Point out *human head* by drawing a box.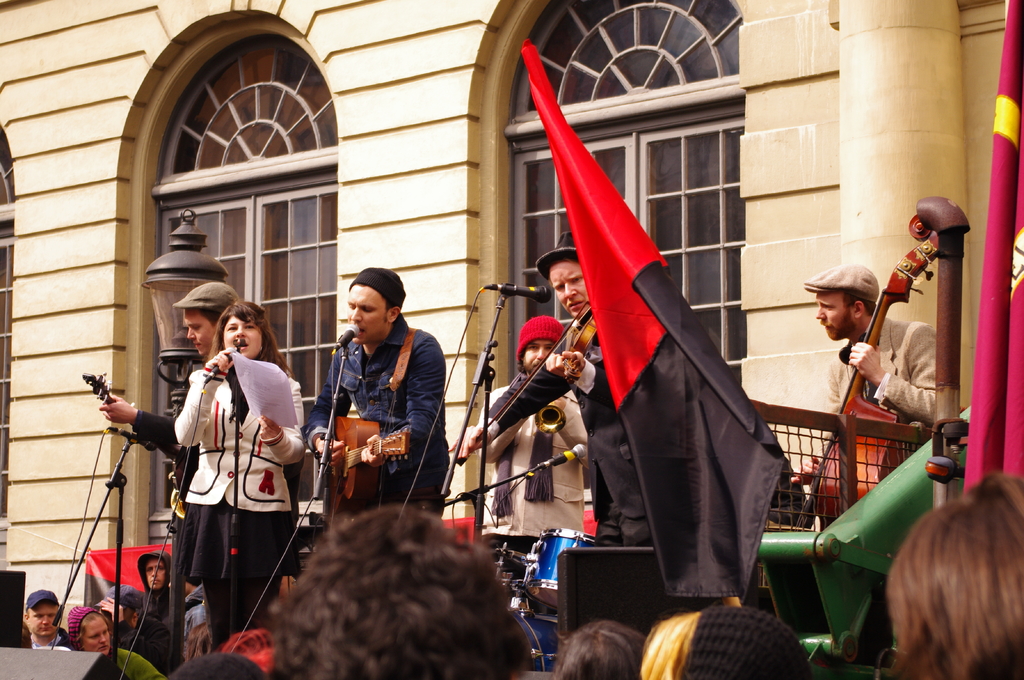
pyautogui.locateOnScreen(814, 262, 878, 340).
